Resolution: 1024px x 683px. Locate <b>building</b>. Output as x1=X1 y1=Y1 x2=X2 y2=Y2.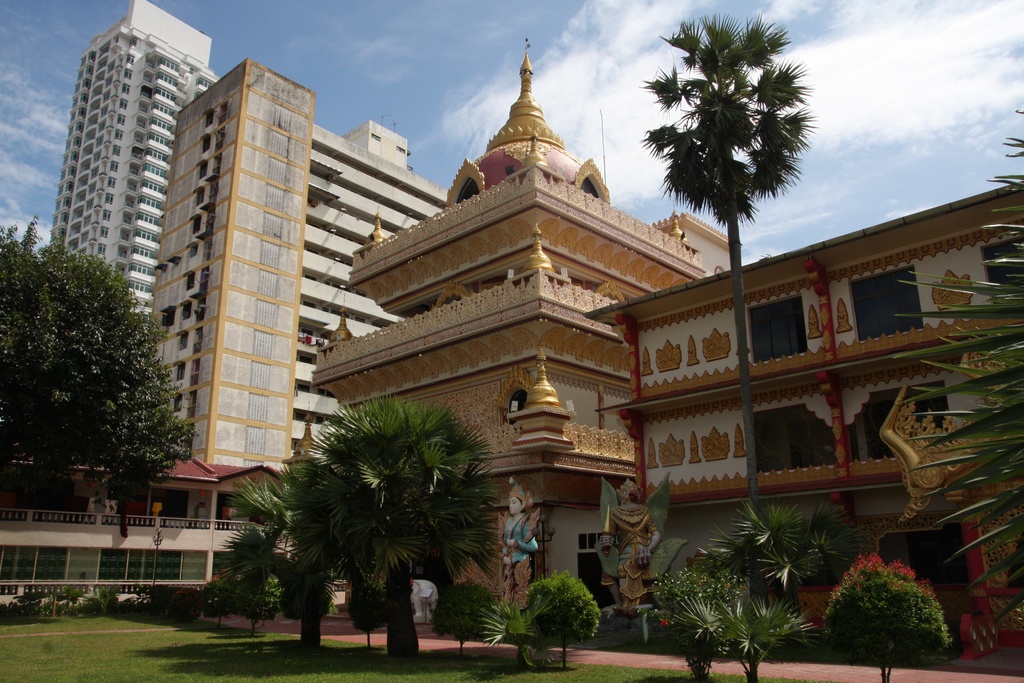
x1=49 y1=0 x2=223 y2=319.
